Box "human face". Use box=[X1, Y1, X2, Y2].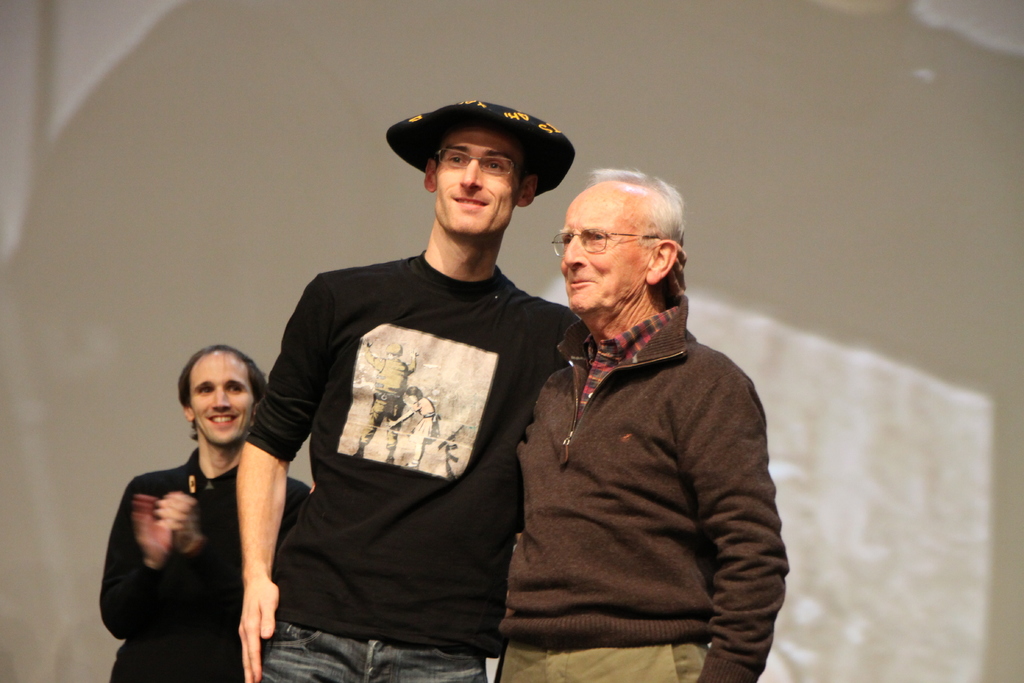
box=[557, 191, 648, 315].
